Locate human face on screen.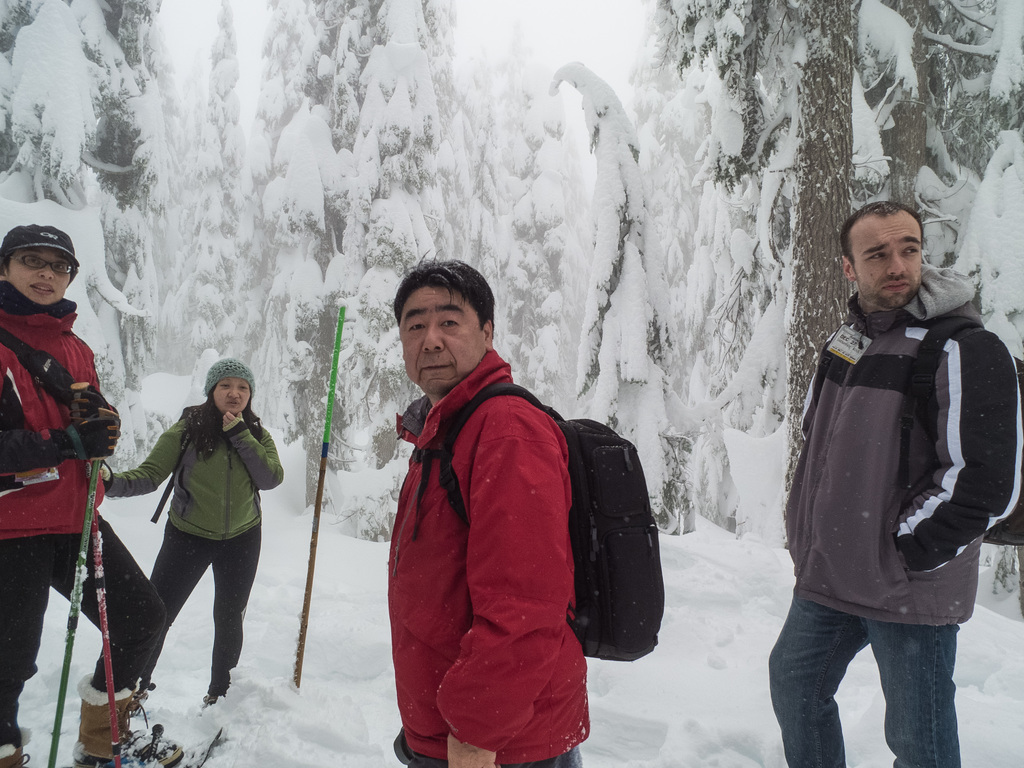
On screen at bbox=[215, 379, 249, 417].
